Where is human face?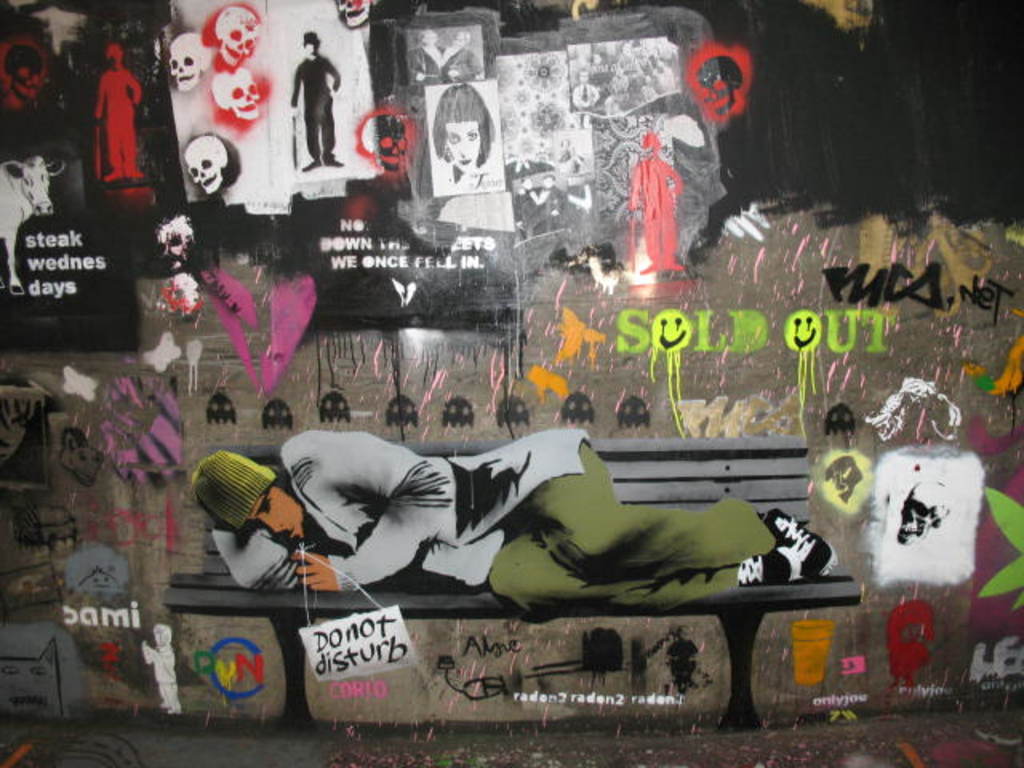
251,491,302,544.
